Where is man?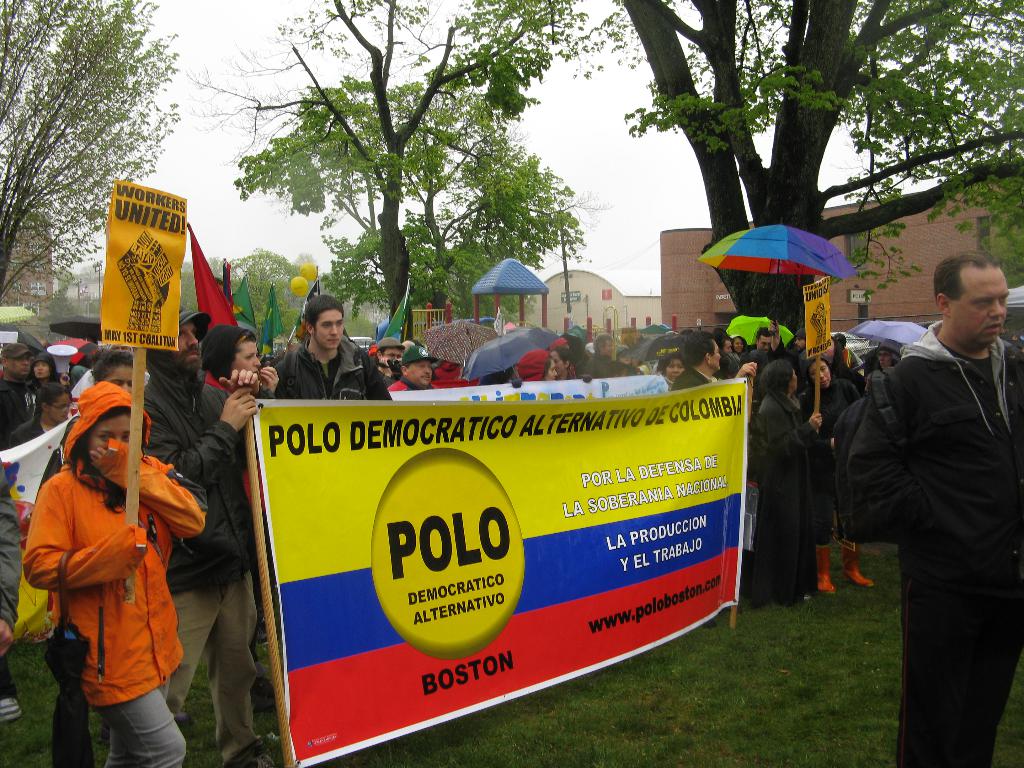
left=371, top=337, right=403, bottom=381.
